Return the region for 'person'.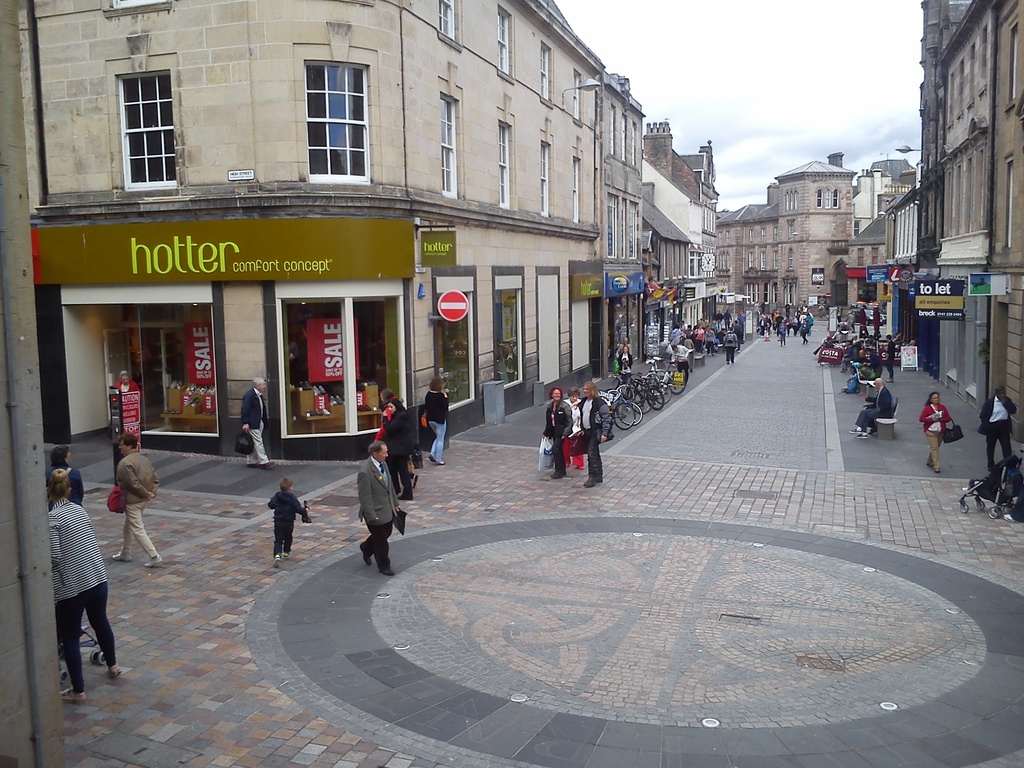
[613, 341, 634, 372].
